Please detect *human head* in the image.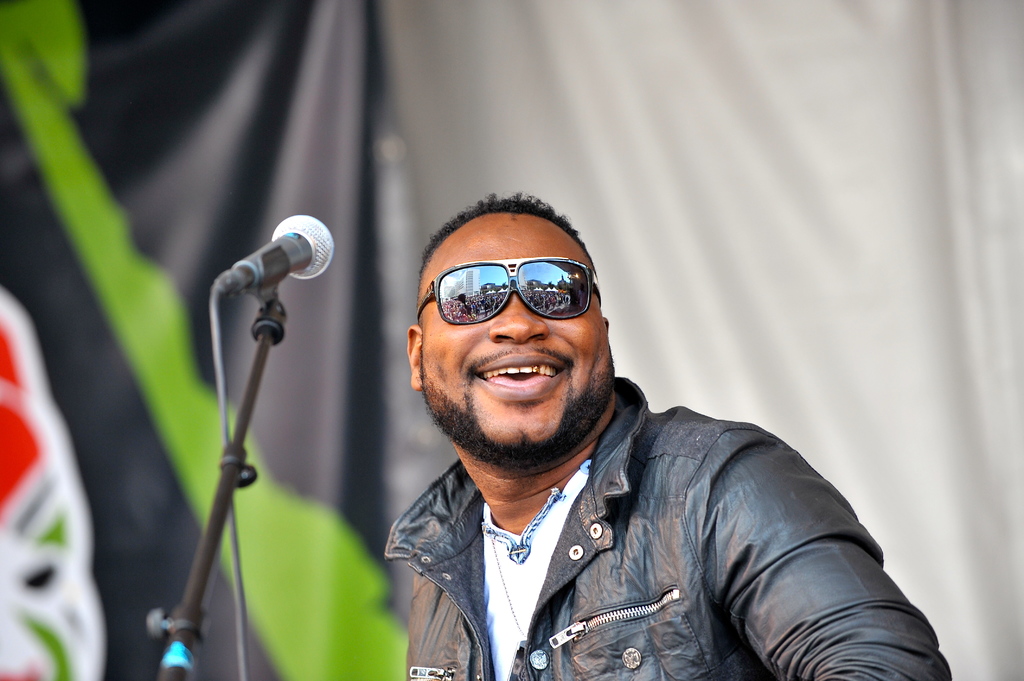
BBox(403, 191, 639, 463).
